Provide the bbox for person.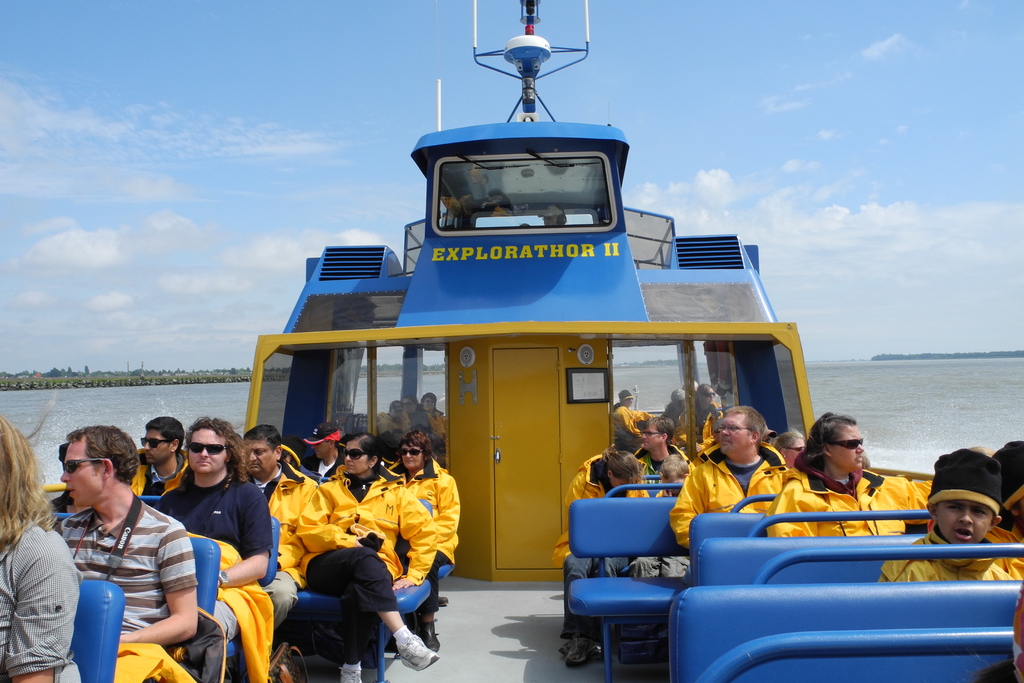
<region>293, 432, 437, 682</region>.
